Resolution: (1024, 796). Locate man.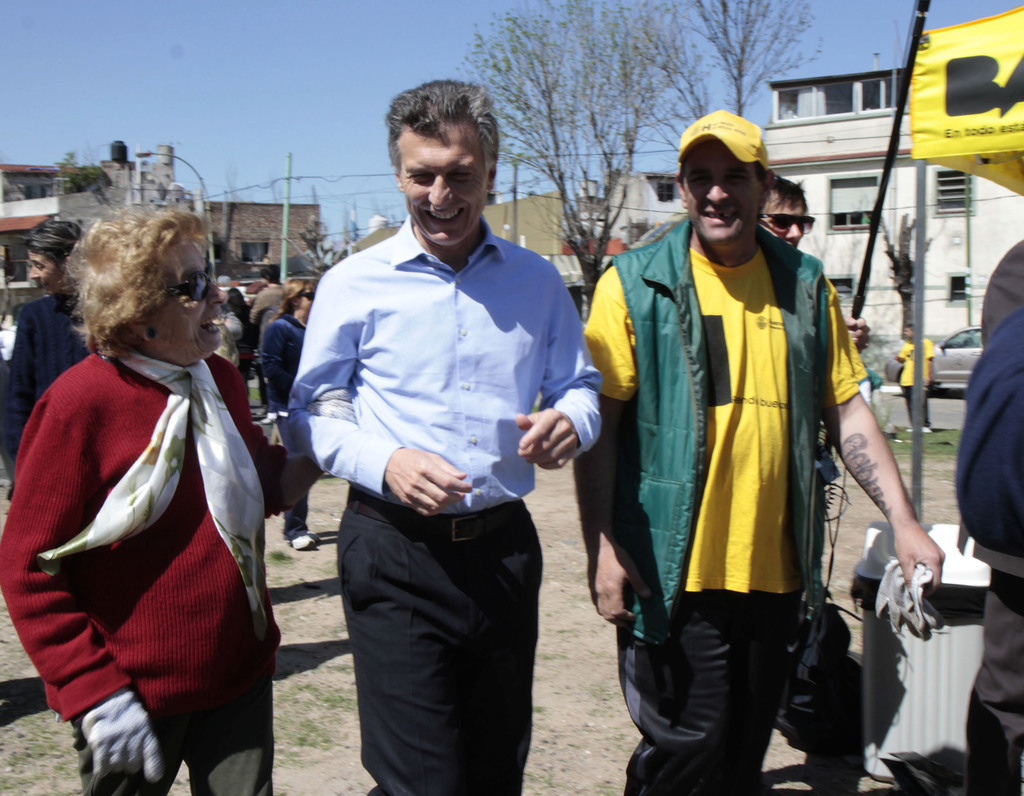
left=572, top=112, right=949, bottom=795.
